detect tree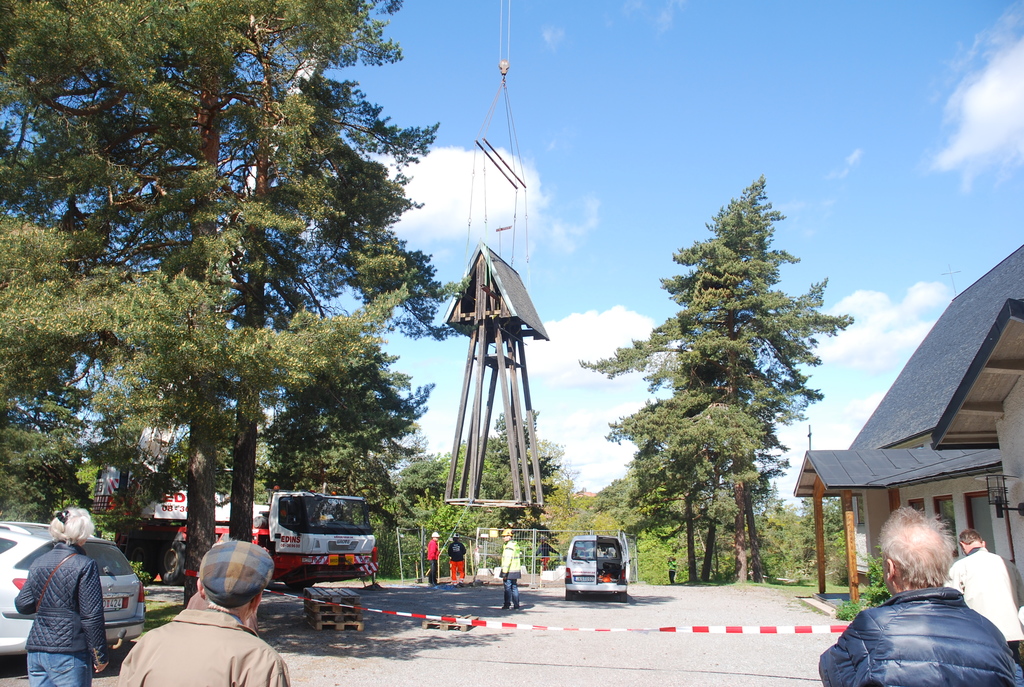
bbox=(405, 413, 585, 572)
